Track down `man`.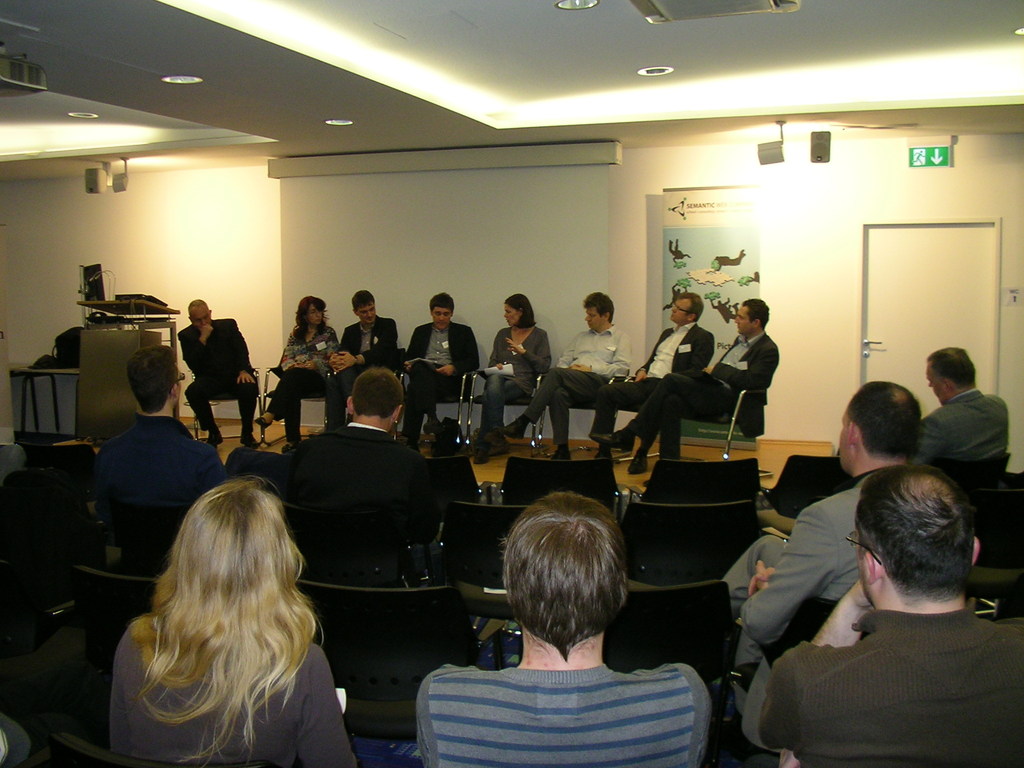
Tracked to {"left": 599, "top": 298, "right": 779, "bottom": 476}.
